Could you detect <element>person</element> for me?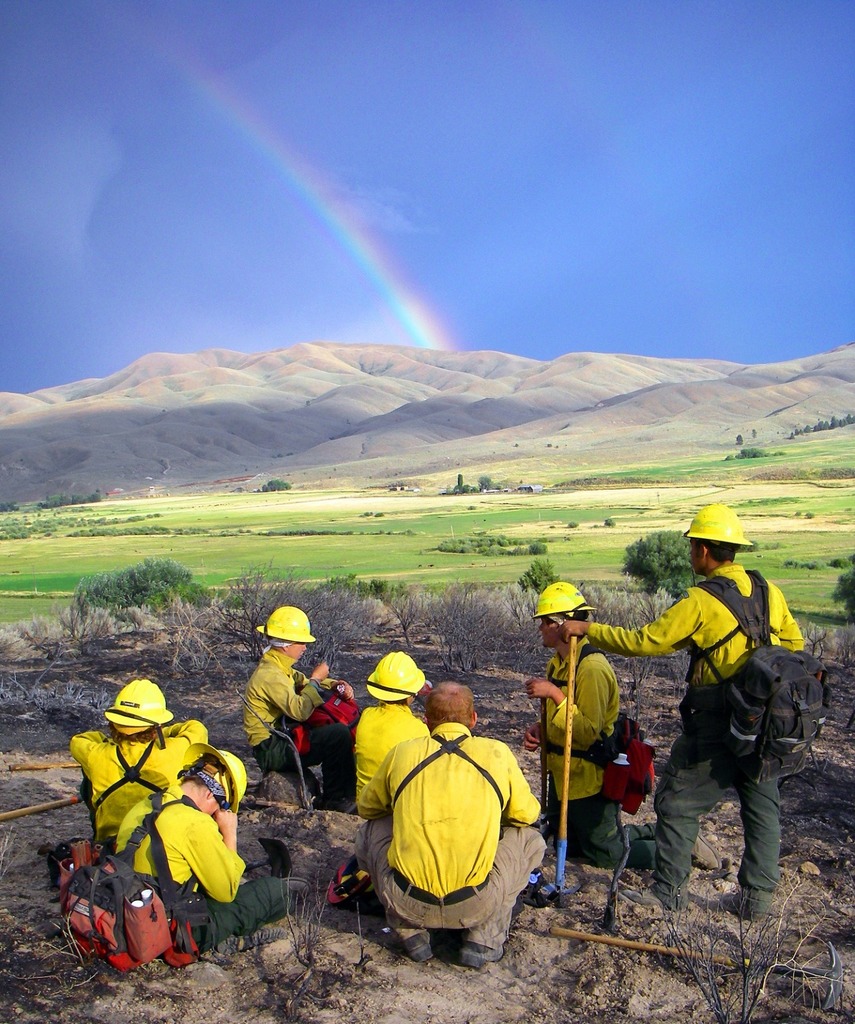
Detection result: 524:583:723:874.
